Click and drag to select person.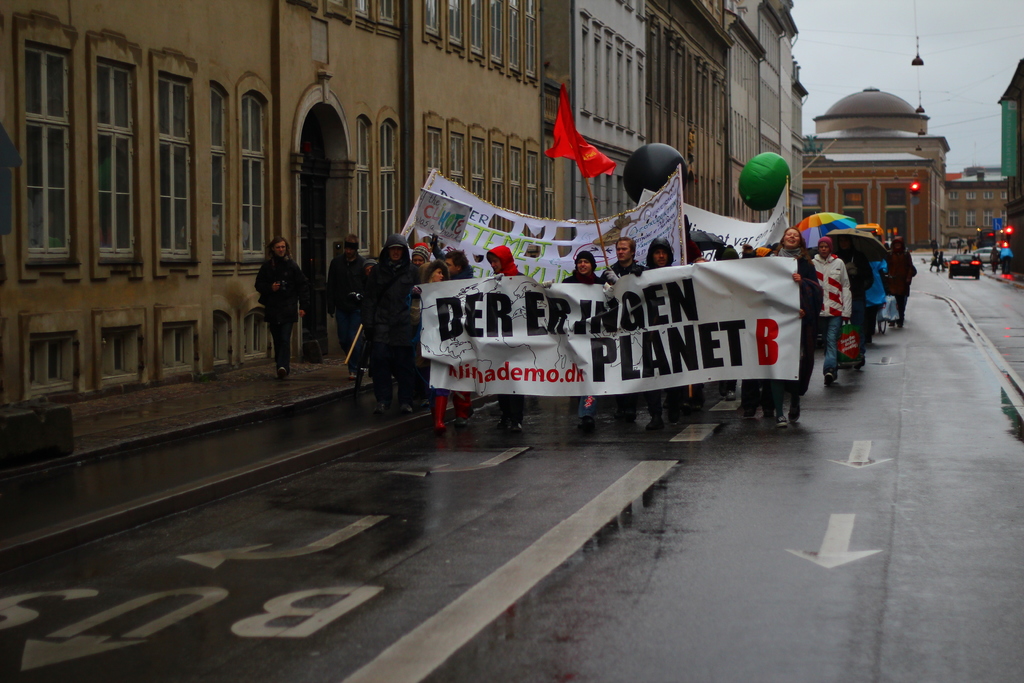
Selection: detection(366, 236, 416, 417).
